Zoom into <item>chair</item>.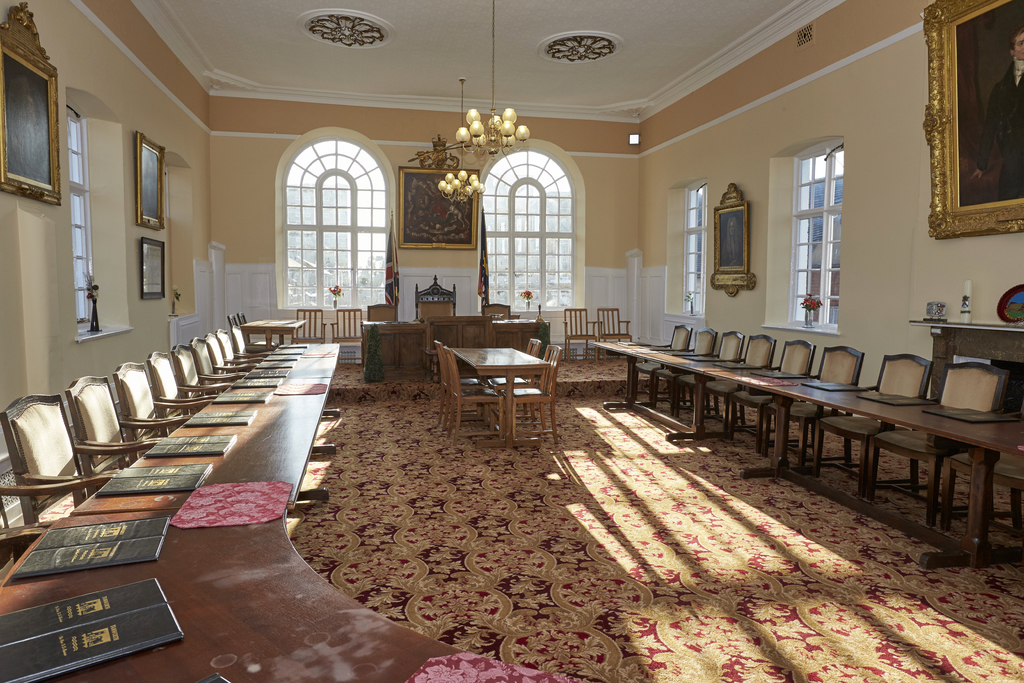
Zoom target: crop(564, 308, 599, 368).
